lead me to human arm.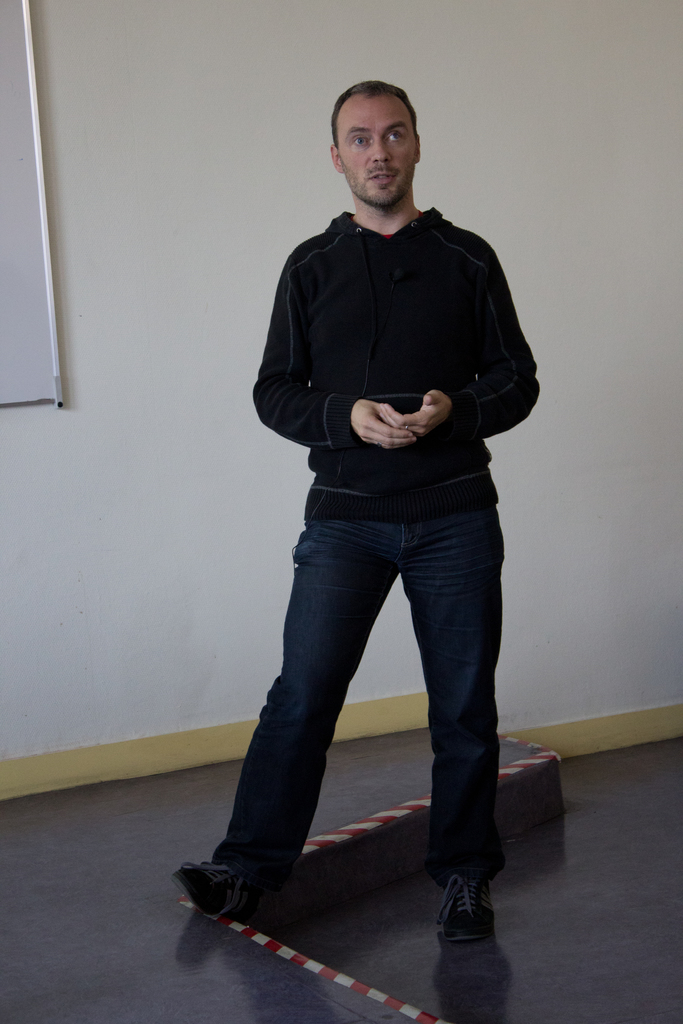
Lead to 250,248,415,447.
